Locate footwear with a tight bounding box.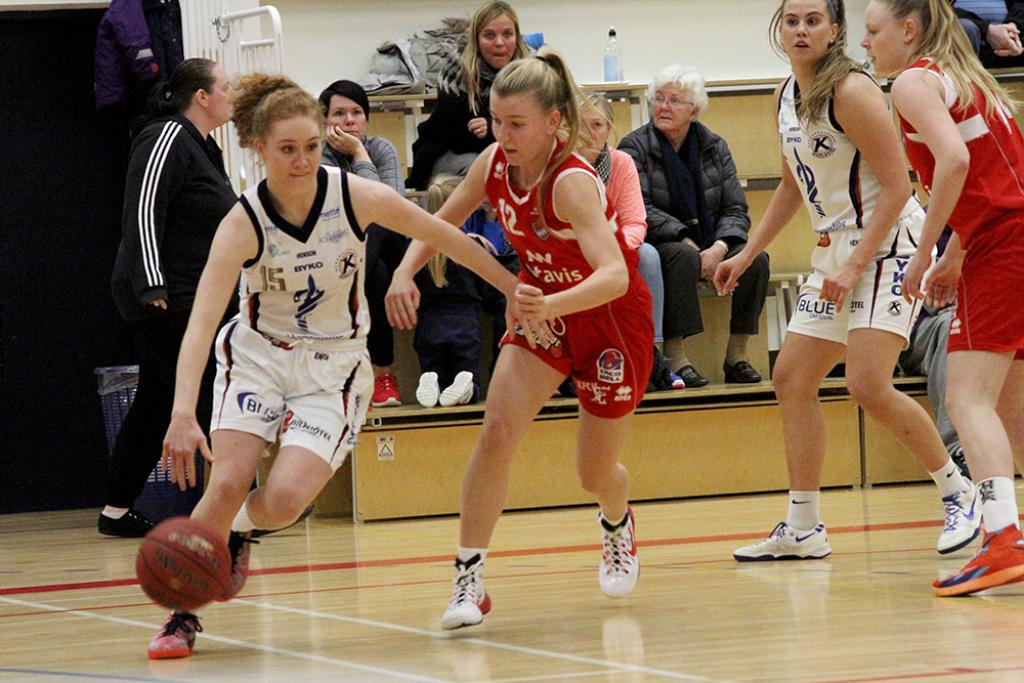
locate(730, 518, 833, 559).
